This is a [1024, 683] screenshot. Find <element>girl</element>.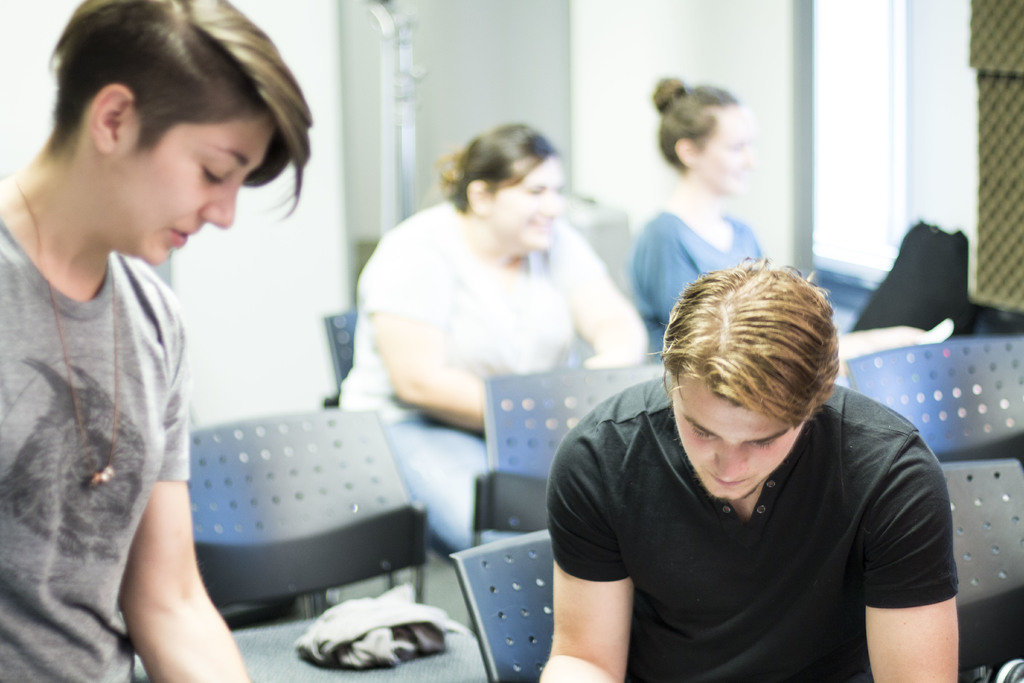
Bounding box: Rect(629, 77, 961, 363).
